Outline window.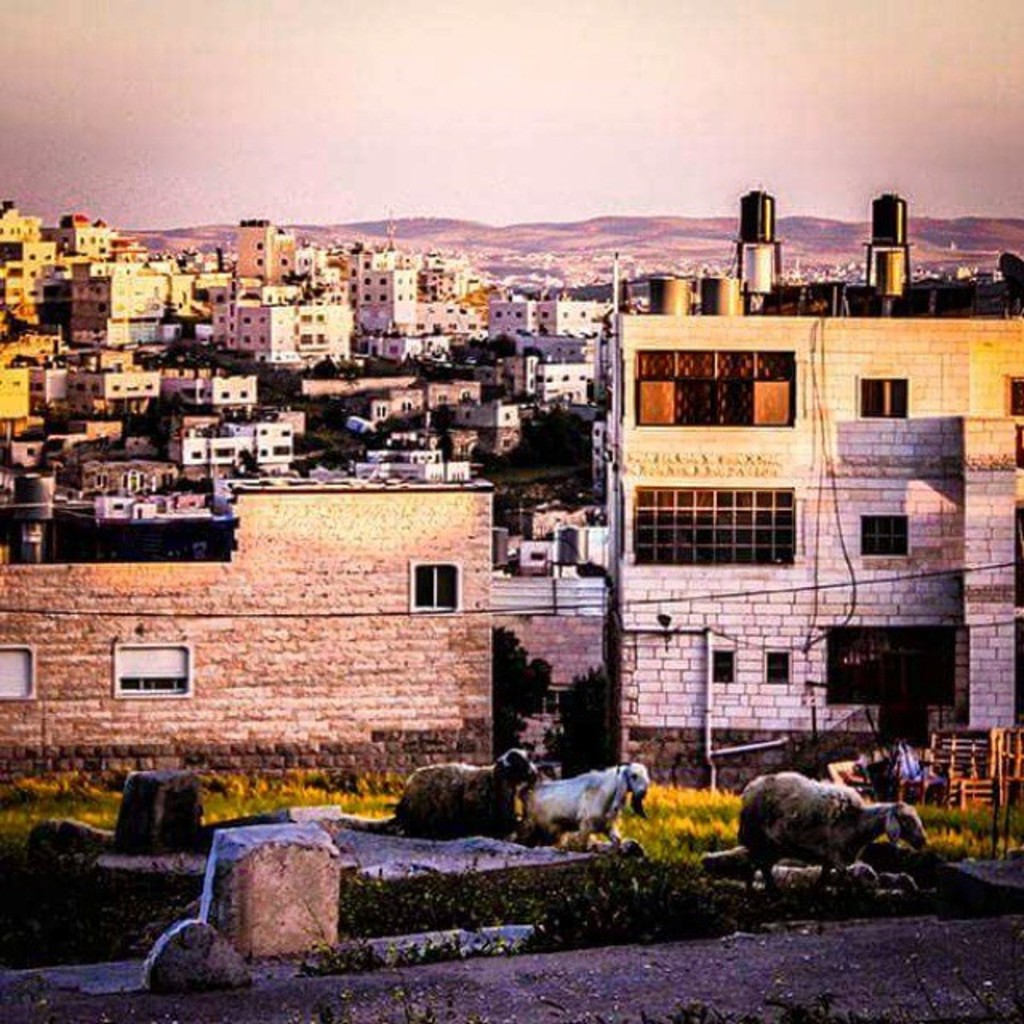
Outline: 219 389 232 402.
